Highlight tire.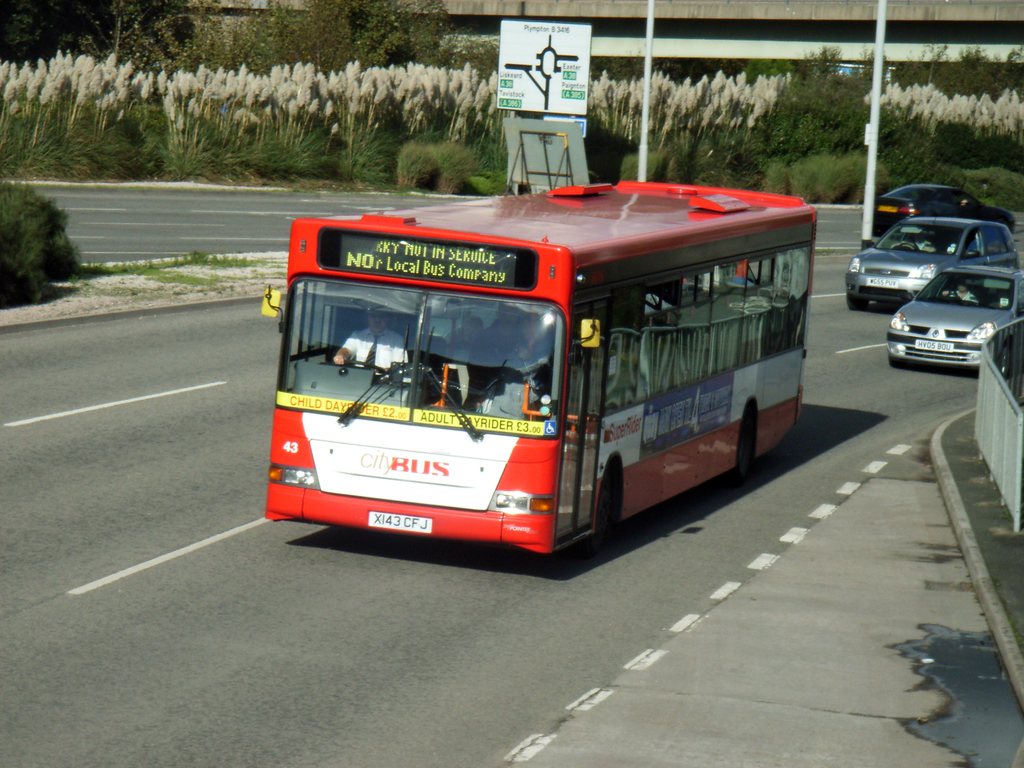
Highlighted region: pyautogui.locateOnScreen(727, 413, 753, 483).
